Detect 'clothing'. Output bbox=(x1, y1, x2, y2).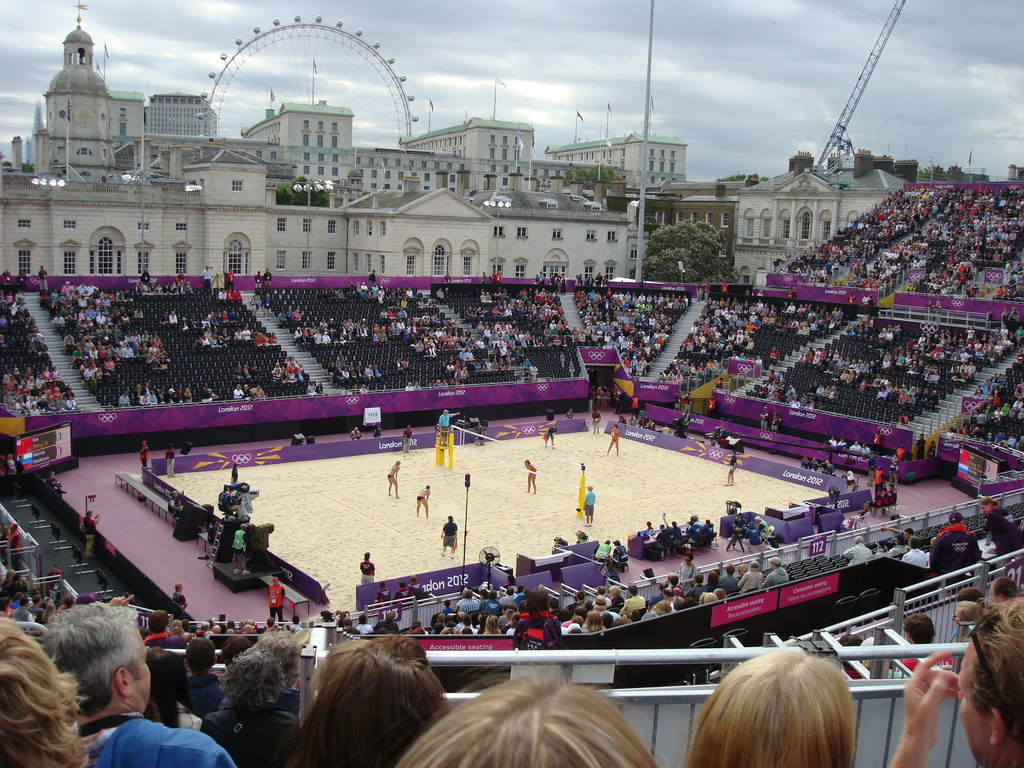
bbox=(269, 582, 282, 613).
